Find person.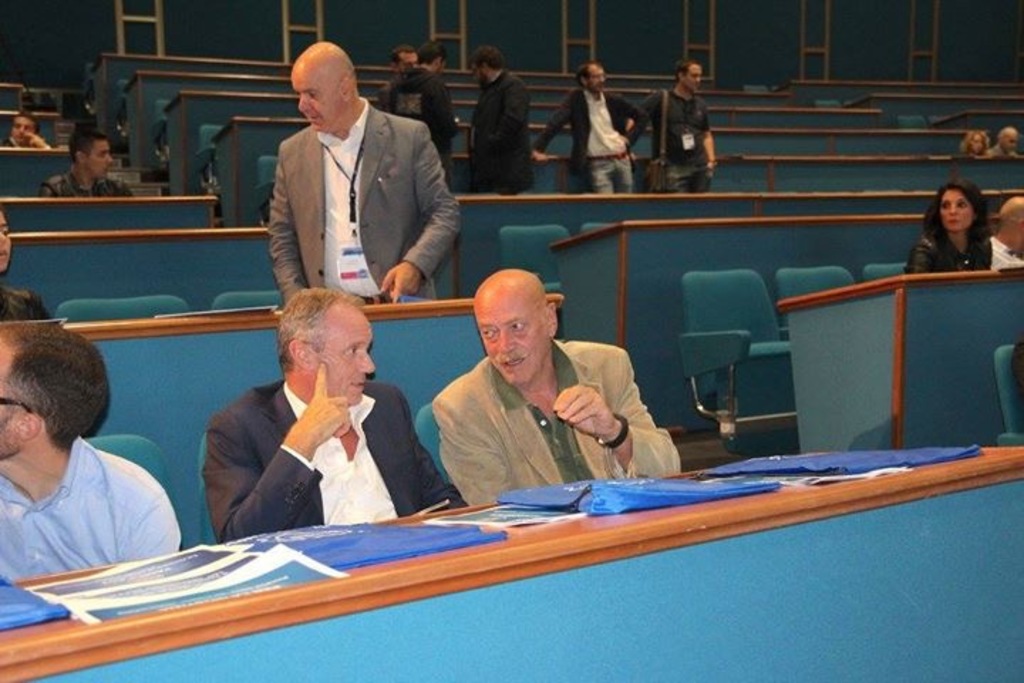
select_region(0, 211, 46, 324).
